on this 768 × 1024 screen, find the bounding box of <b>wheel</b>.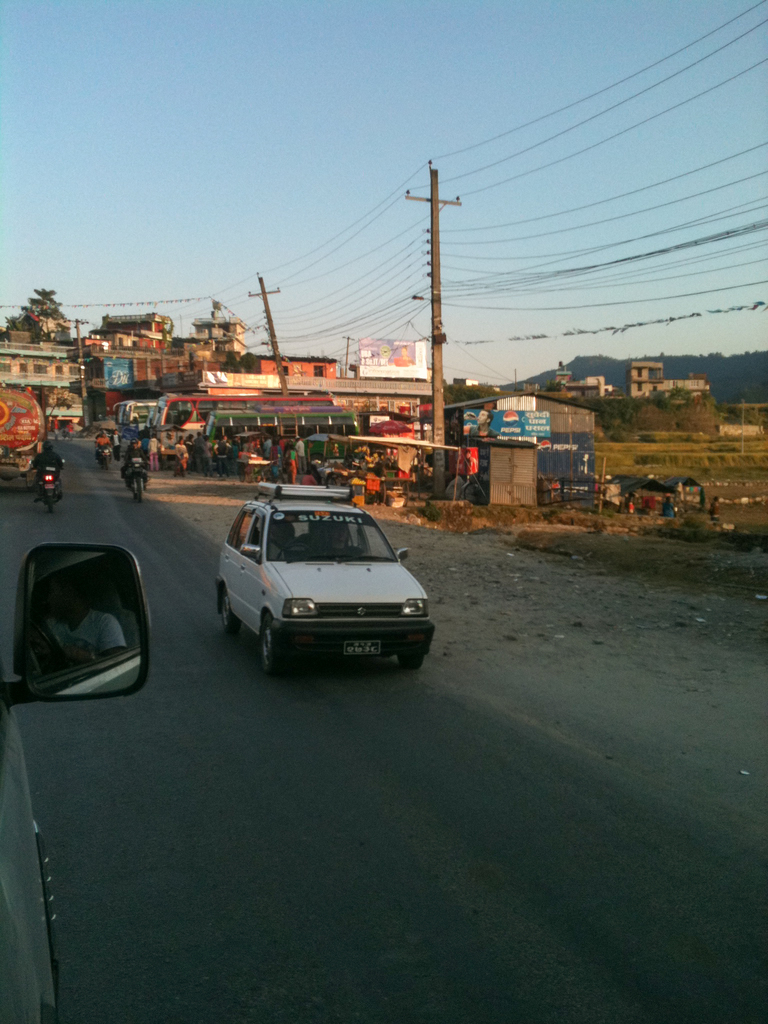
Bounding box: 135/480/145/508.
